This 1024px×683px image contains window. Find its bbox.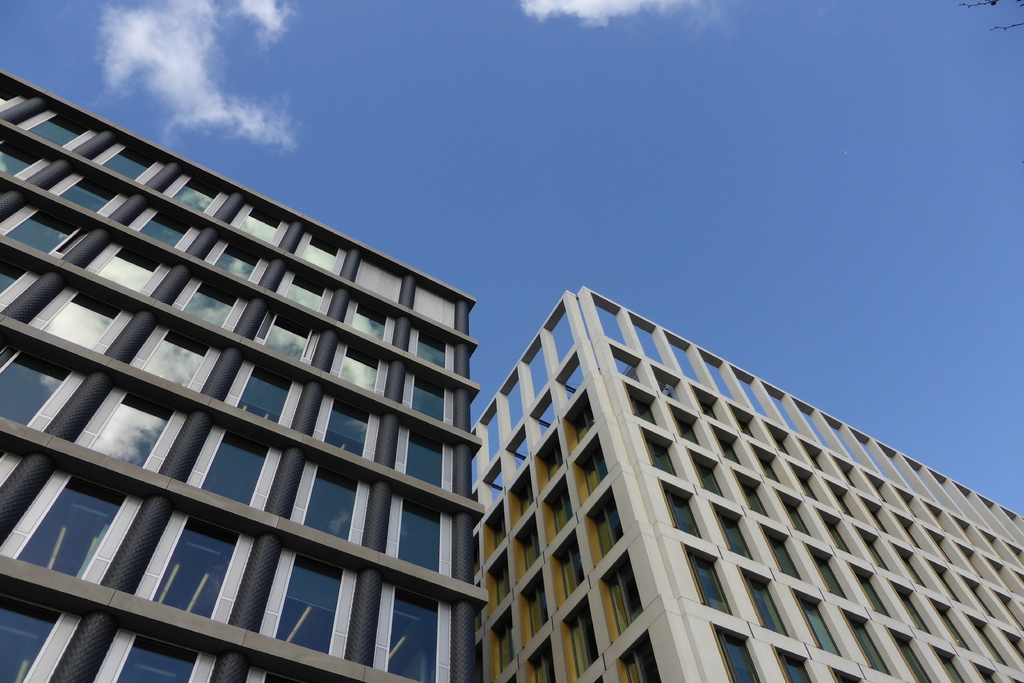
l=405, t=431, r=450, b=491.
